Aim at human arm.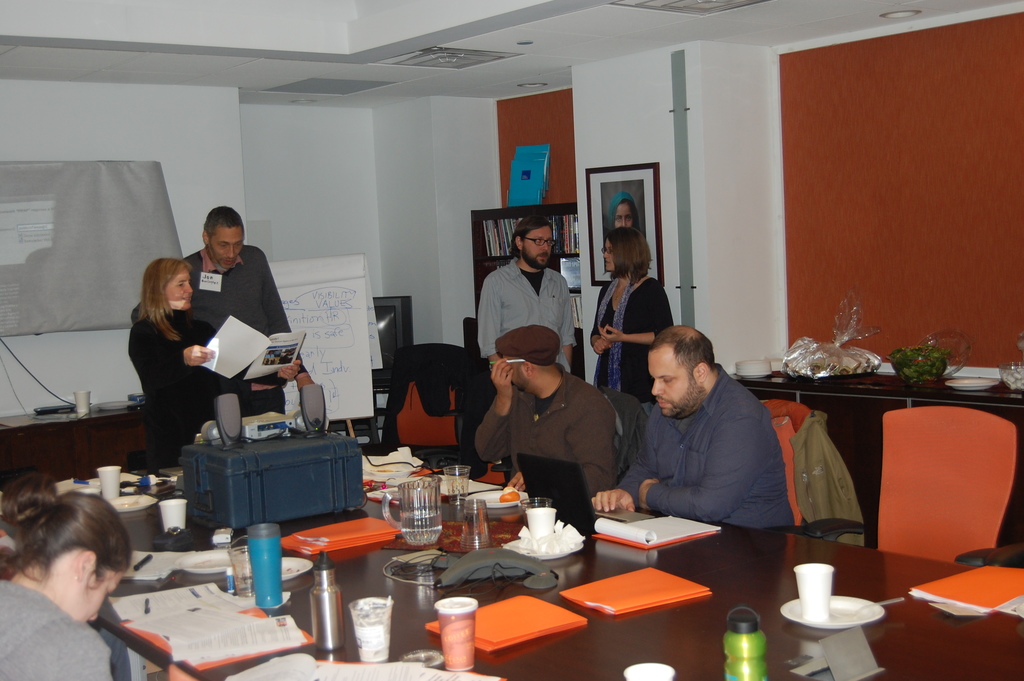
Aimed at x1=591 y1=286 x2=663 y2=361.
